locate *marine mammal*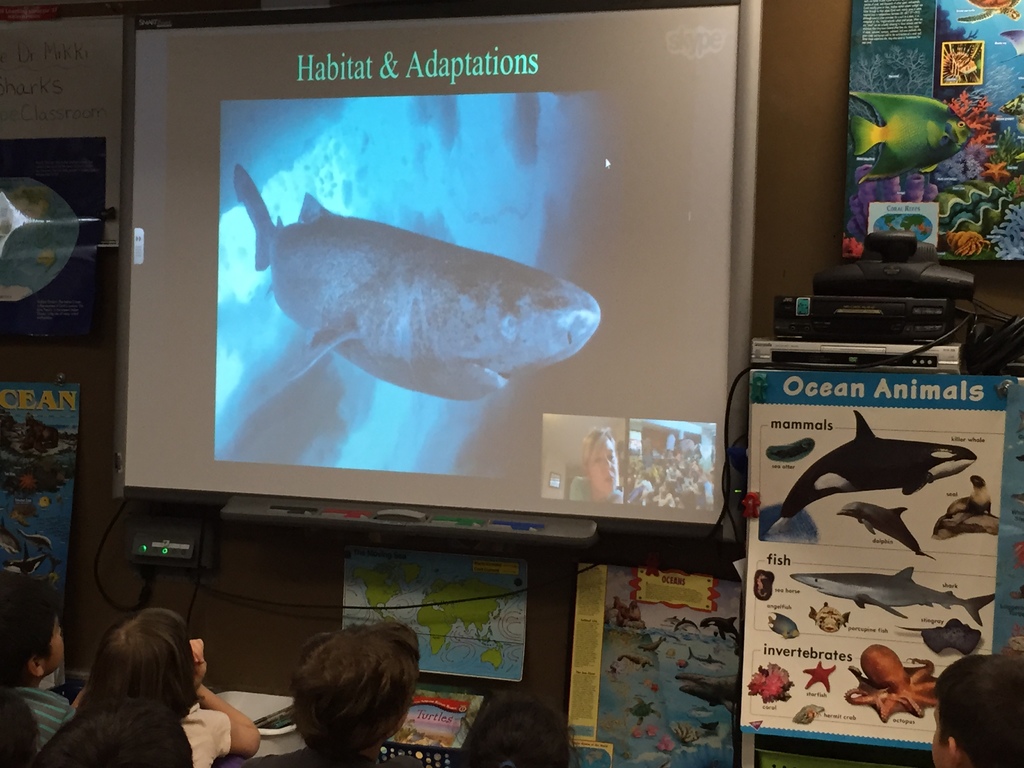
crop(764, 436, 817, 463)
